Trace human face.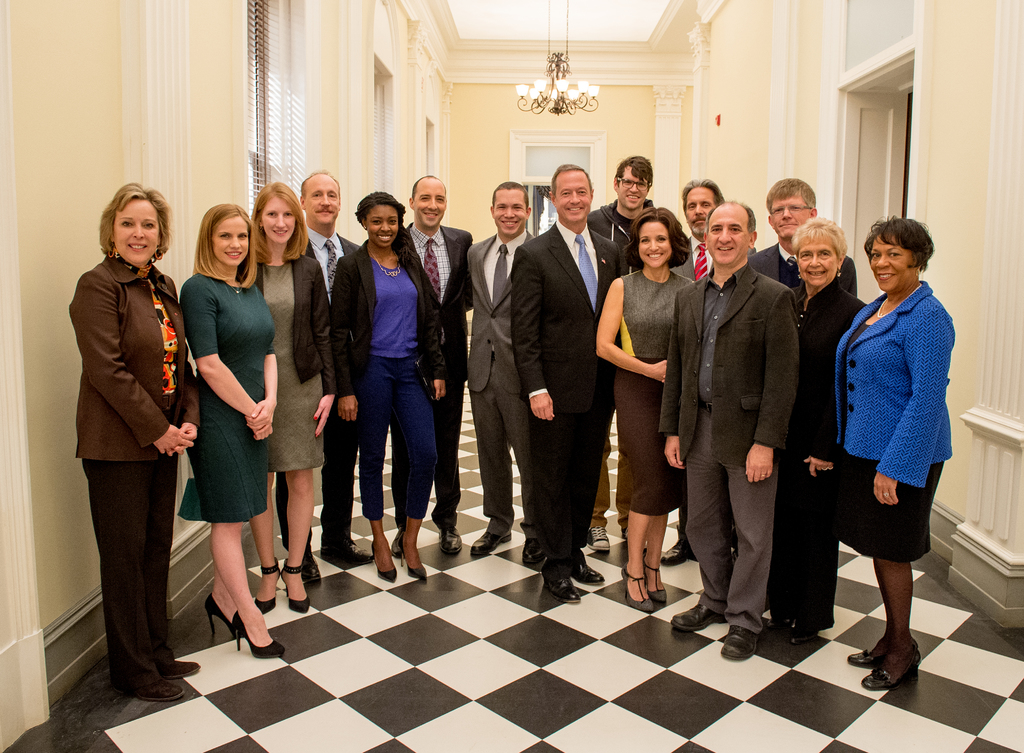
Traced to select_region(637, 221, 671, 271).
